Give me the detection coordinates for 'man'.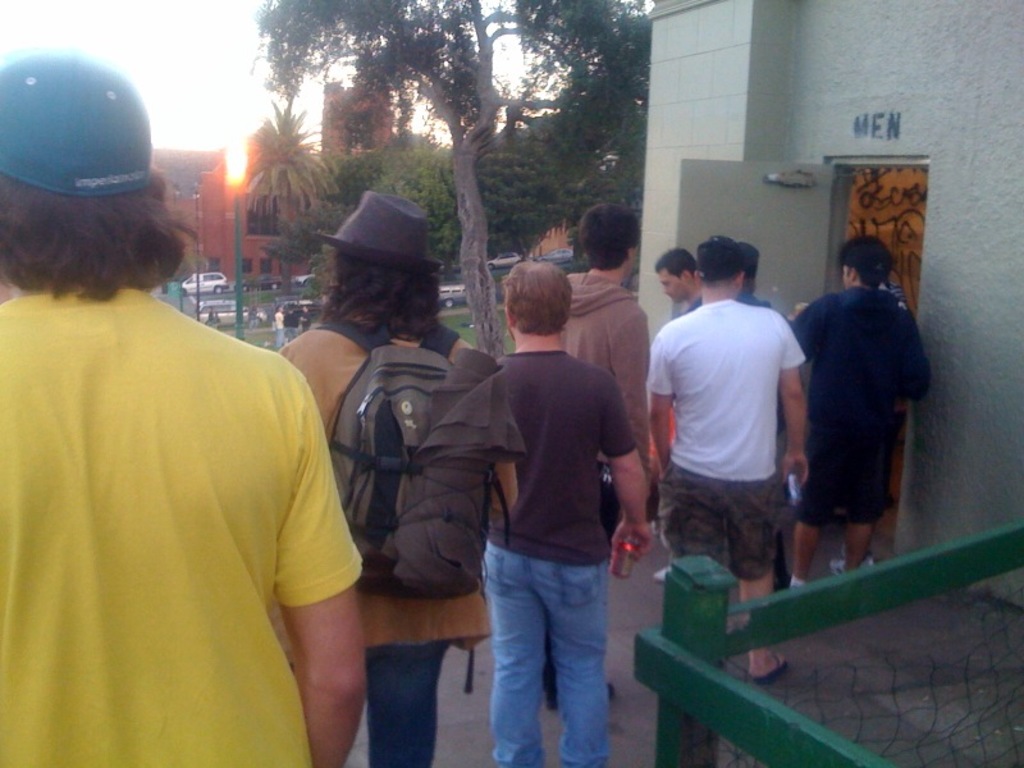
(643,237,810,678).
